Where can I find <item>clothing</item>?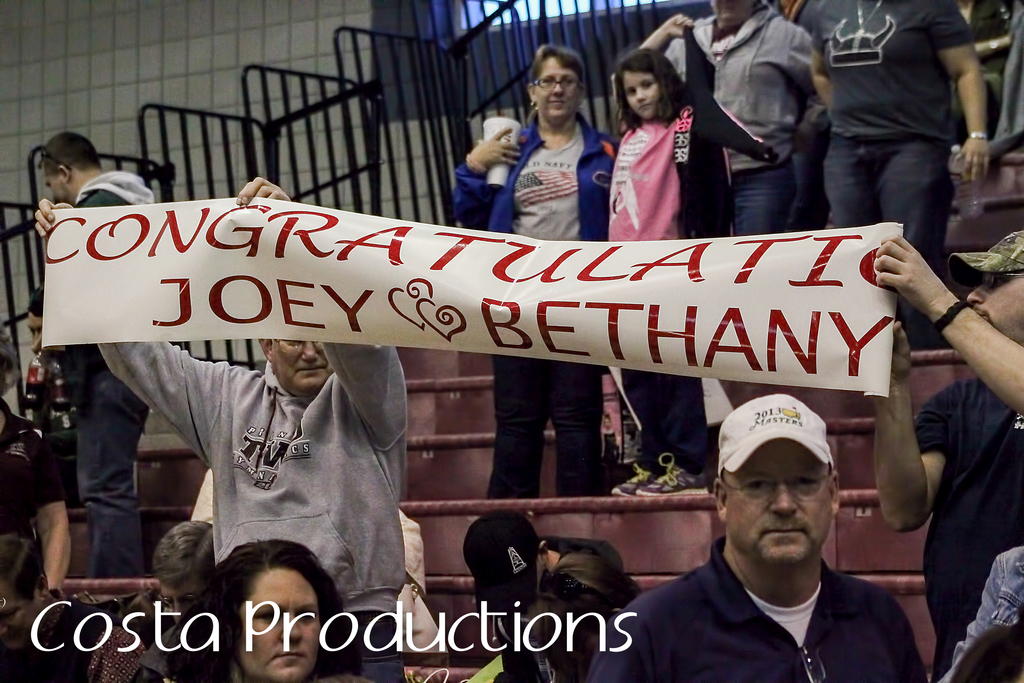
You can find it at select_region(448, 111, 621, 496).
